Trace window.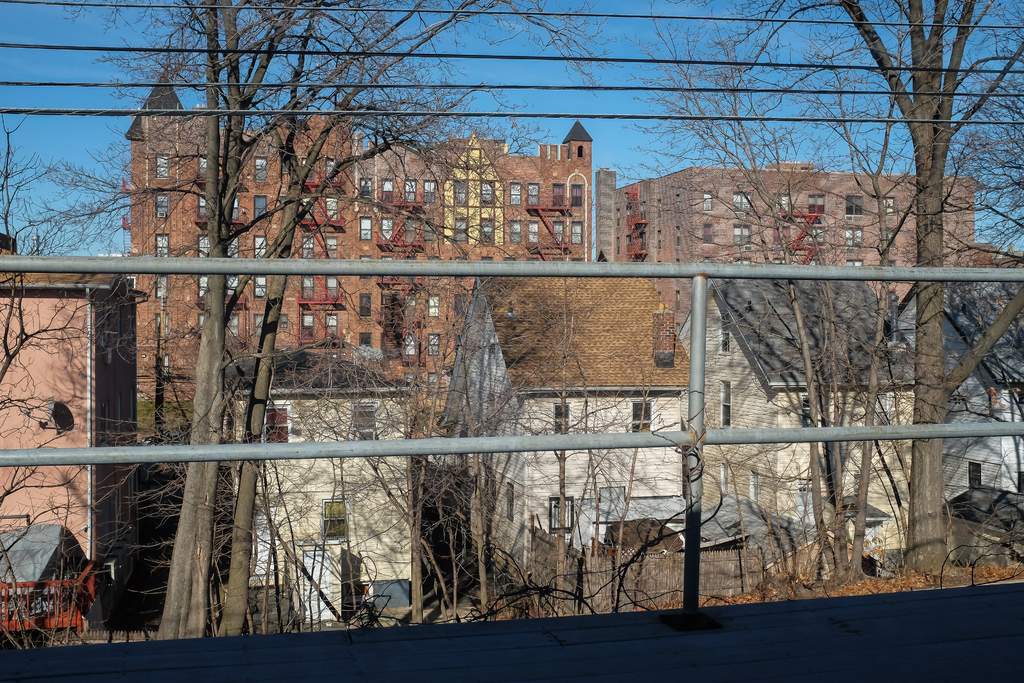
Traced to [x1=845, y1=195, x2=861, y2=217].
